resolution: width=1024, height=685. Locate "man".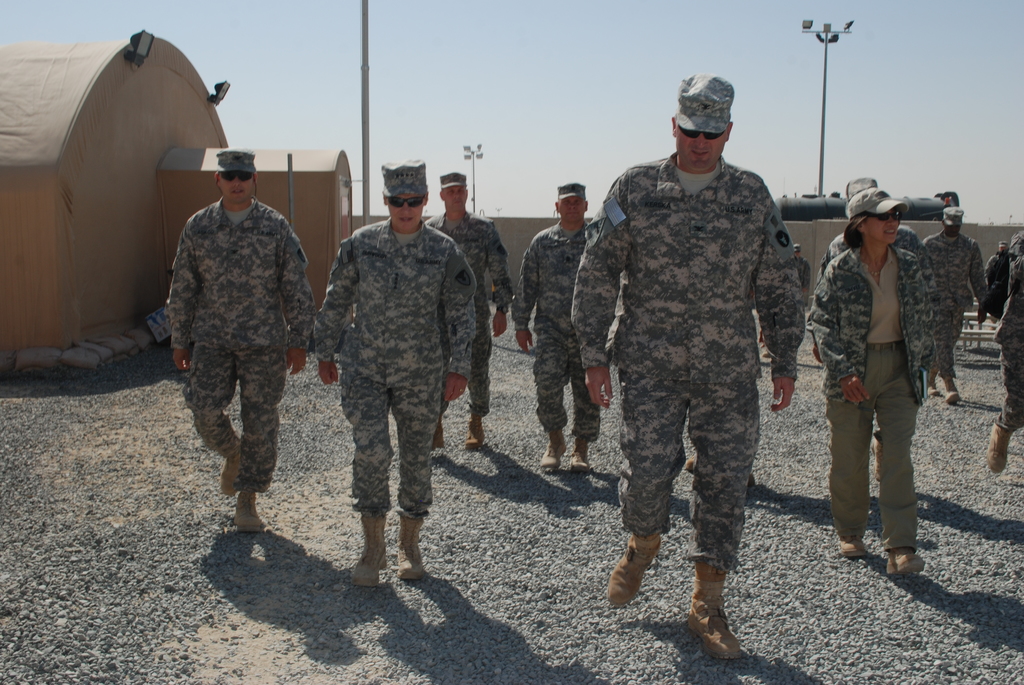
locate(815, 177, 937, 363).
